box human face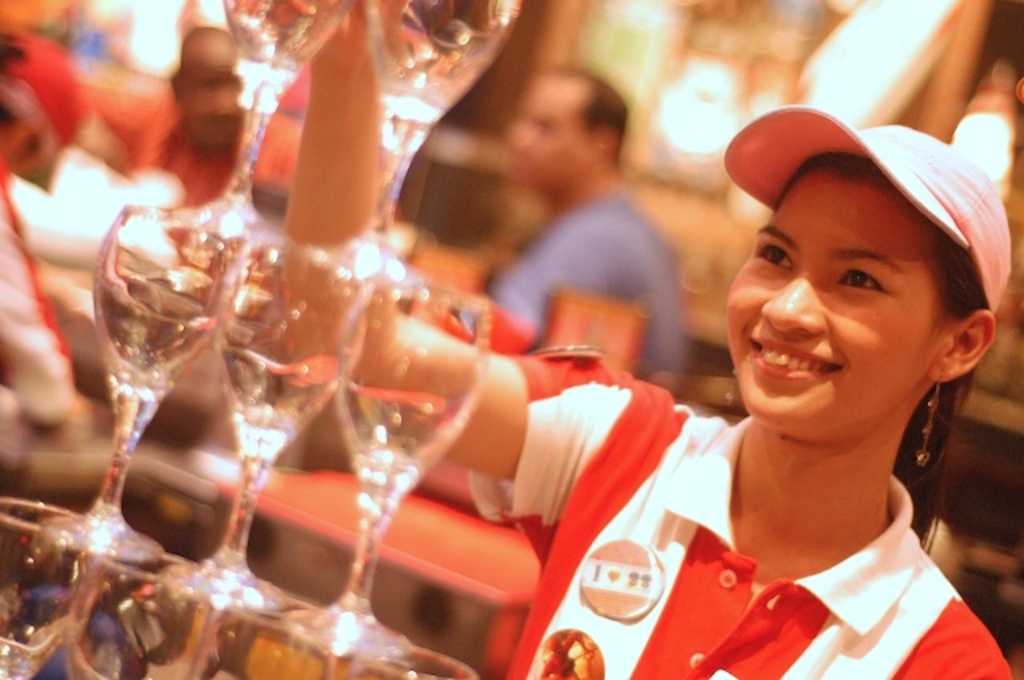
crop(725, 182, 925, 427)
